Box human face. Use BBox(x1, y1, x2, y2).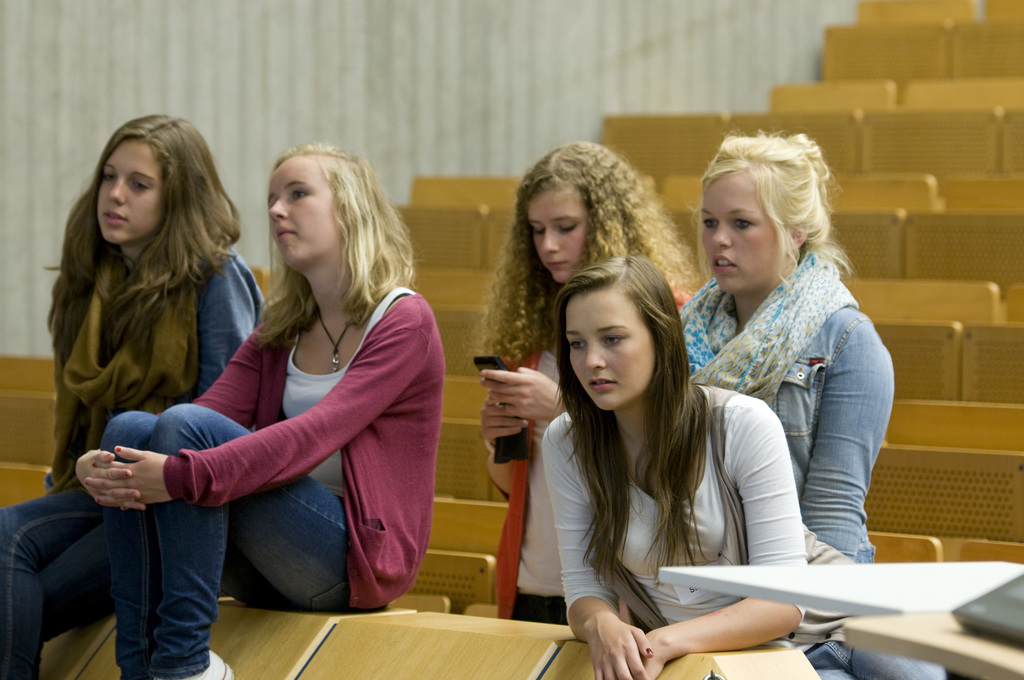
BBox(92, 140, 161, 241).
